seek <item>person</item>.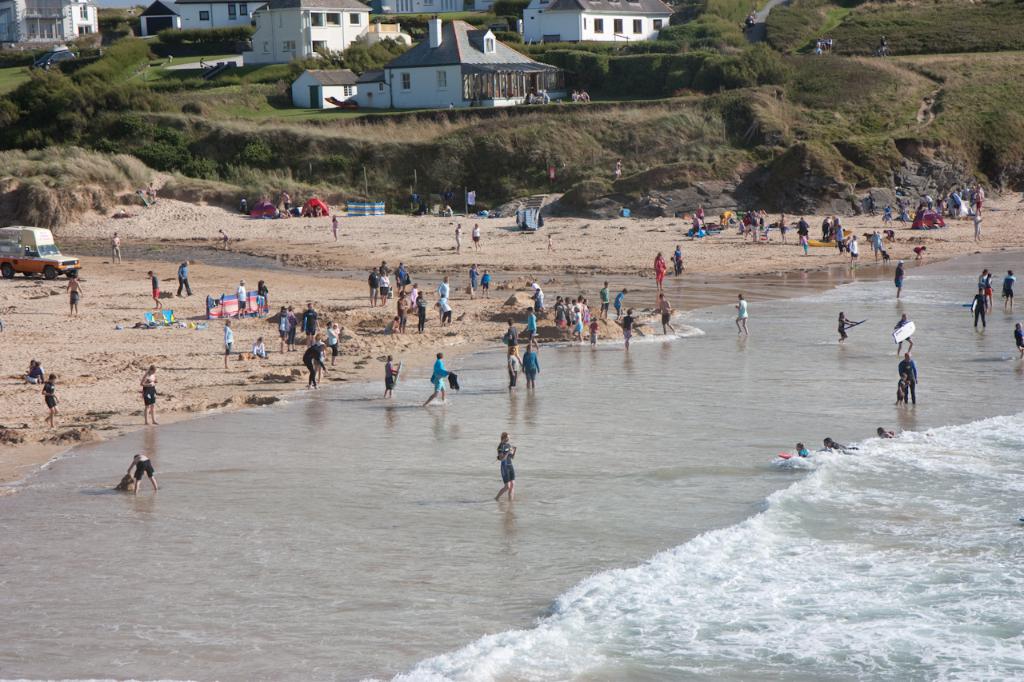
x1=301 y1=204 x2=313 y2=215.
